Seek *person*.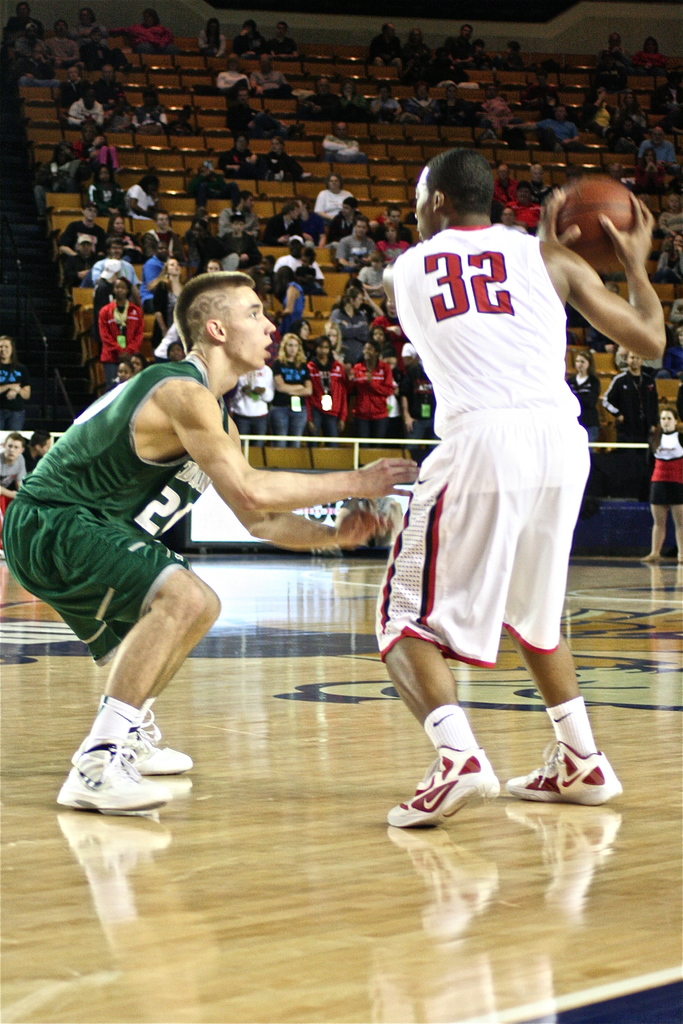
<box>332,284,386,356</box>.
